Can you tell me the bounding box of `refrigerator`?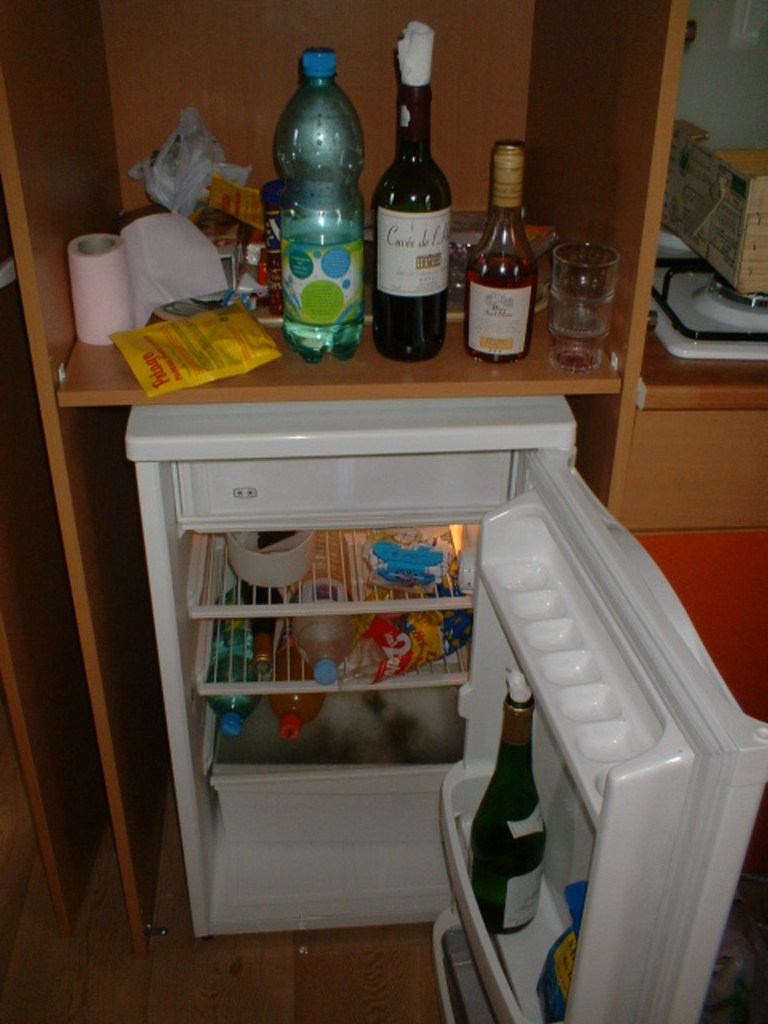
134 405 762 1022.
